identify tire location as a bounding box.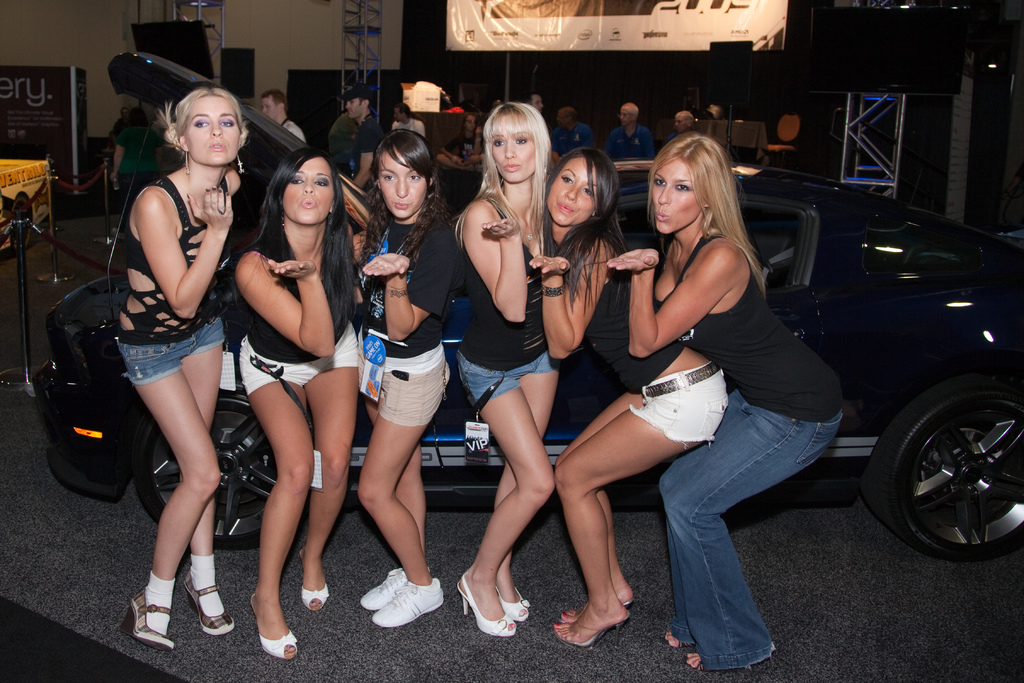
region(134, 377, 279, 548).
